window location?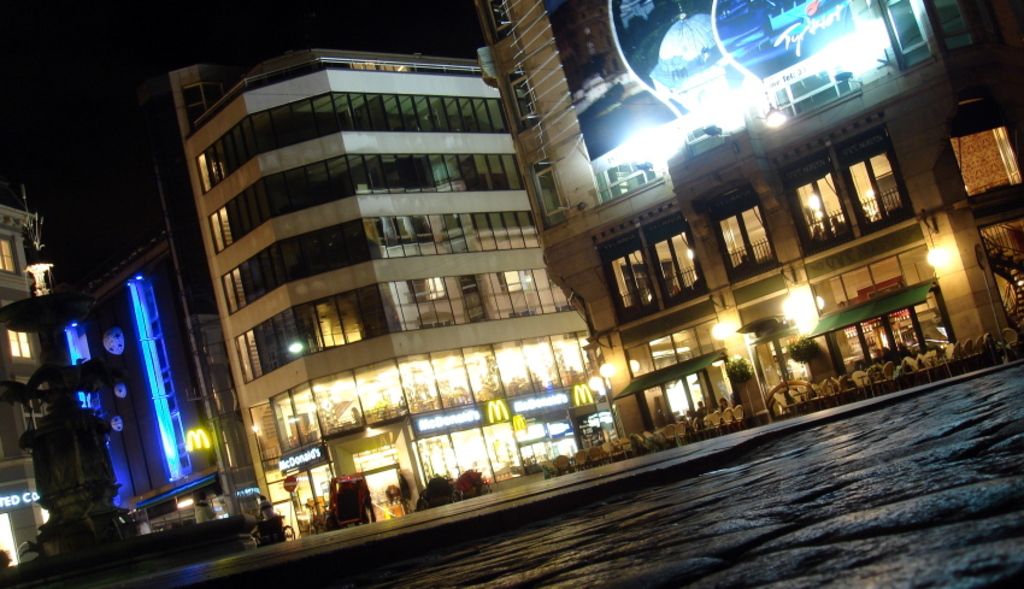
x1=785 y1=161 x2=854 y2=247
